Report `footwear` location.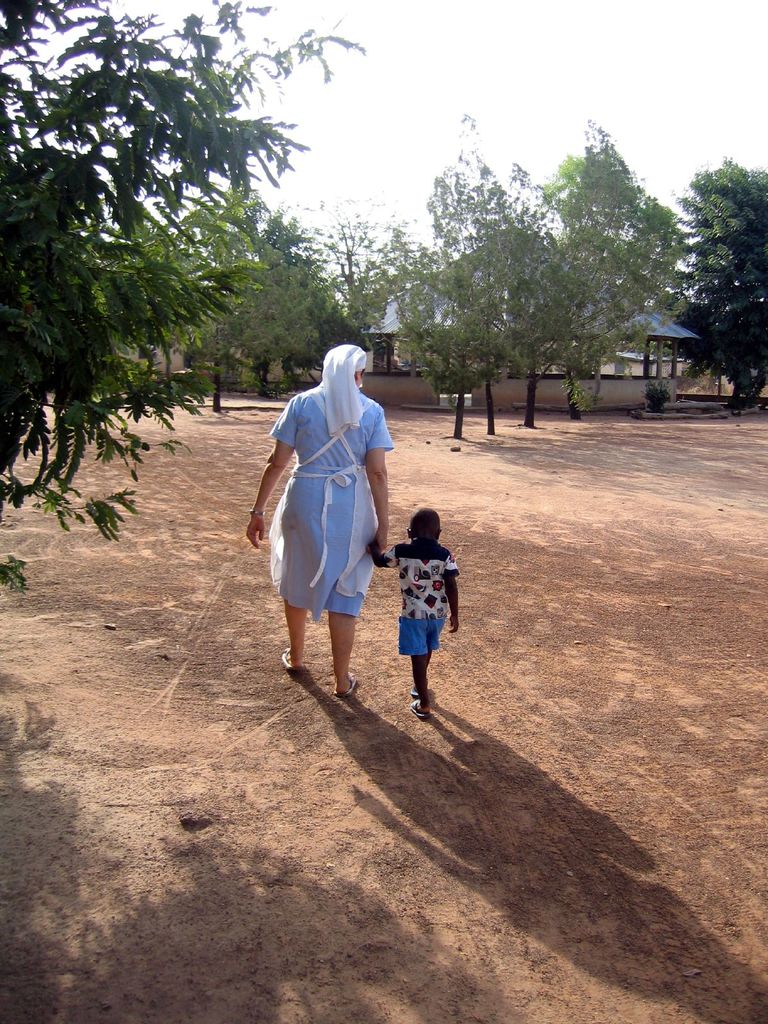
Report: select_region(408, 701, 426, 729).
